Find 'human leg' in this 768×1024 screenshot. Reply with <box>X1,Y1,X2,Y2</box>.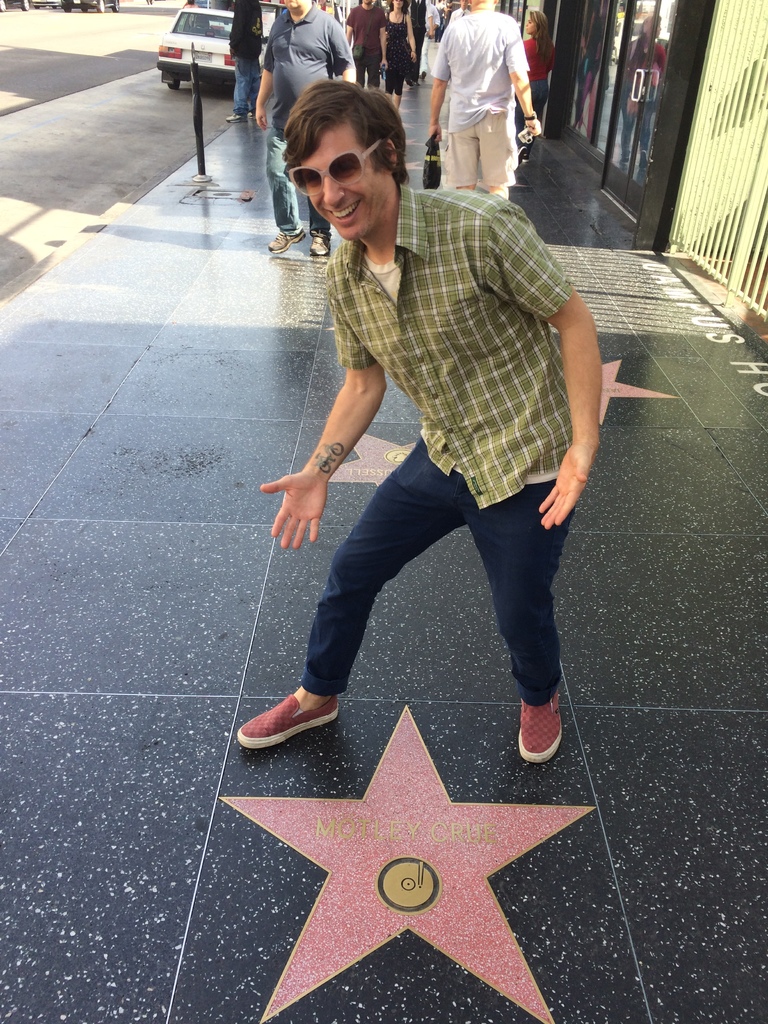
<box>275,134,308,246</box>.
